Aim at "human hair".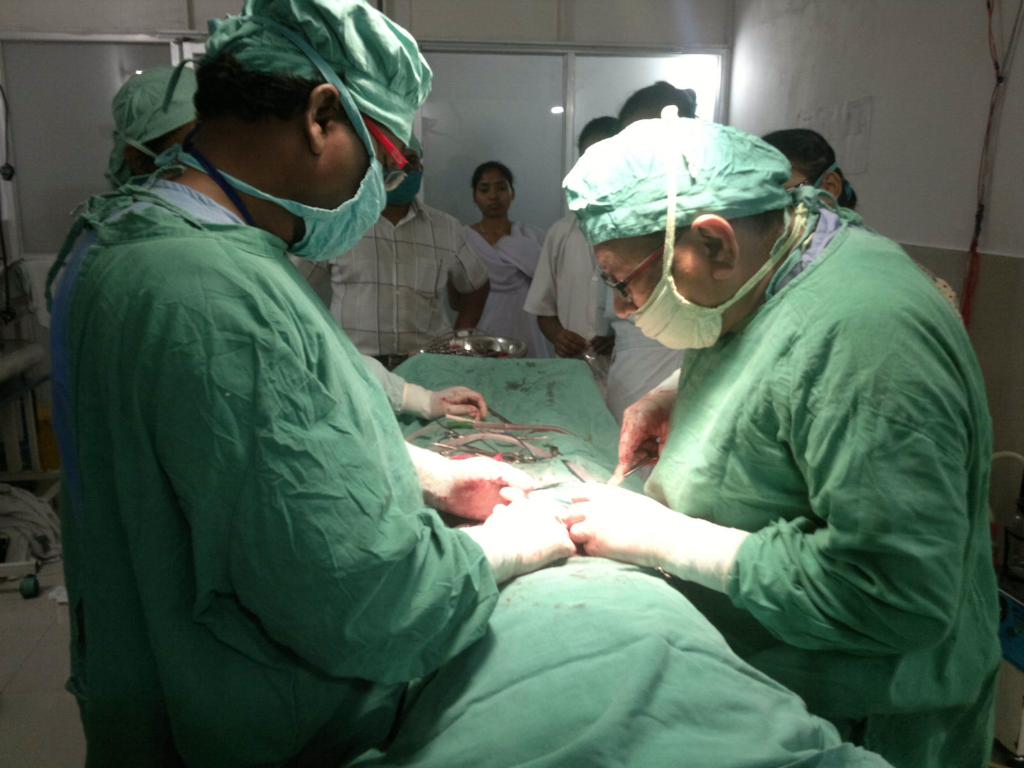
Aimed at <box>620,79,694,123</box>.
